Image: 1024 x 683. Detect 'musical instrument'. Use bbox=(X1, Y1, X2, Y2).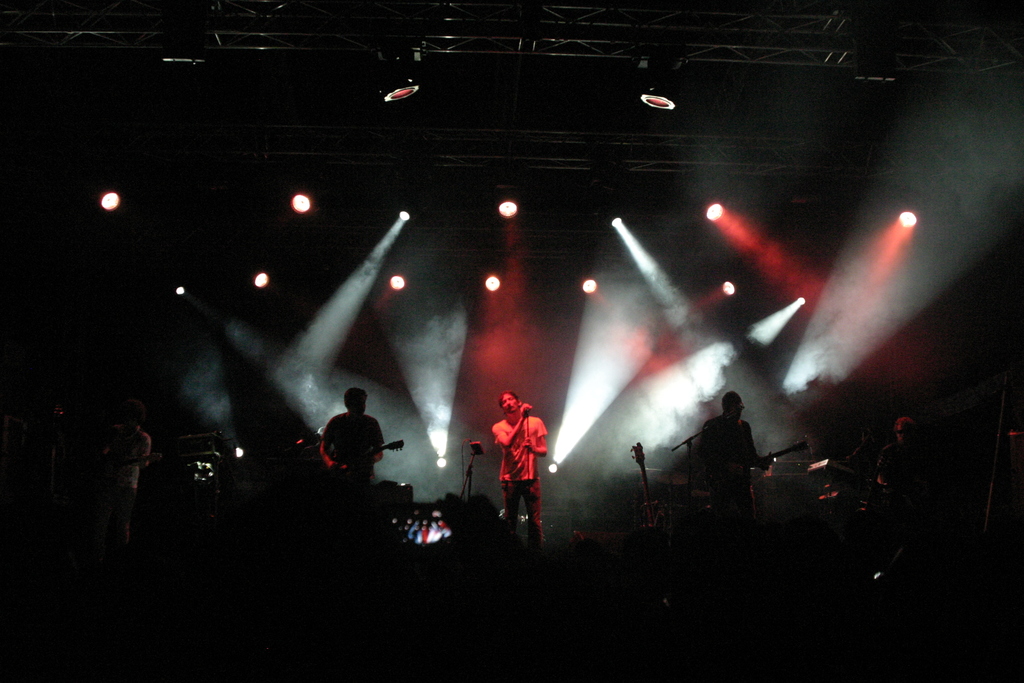
bbox=(84, 448, 166, 487).
